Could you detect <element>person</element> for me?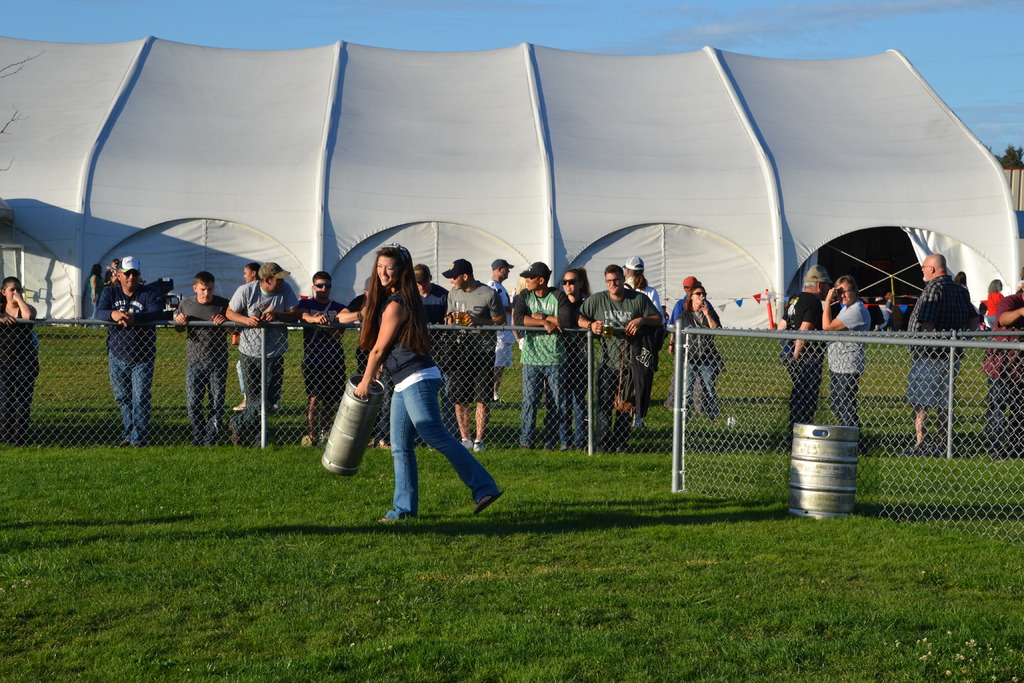
Detection result: [x1=297, y1=292, x2=358, y2=433].
